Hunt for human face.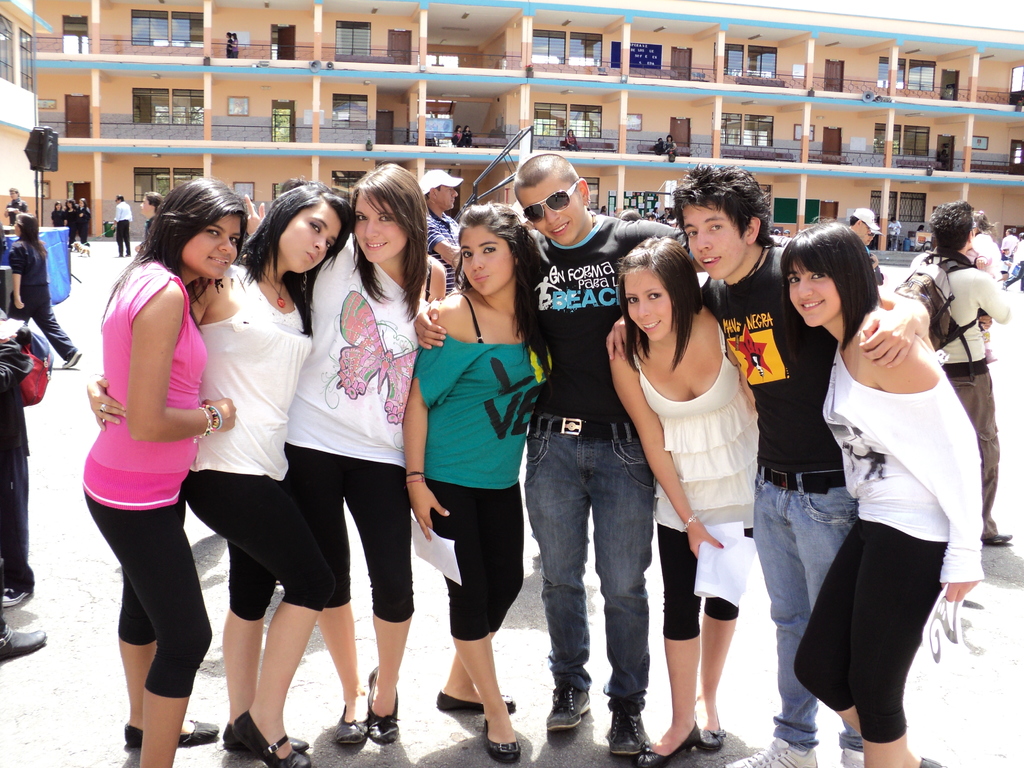
Hunted down at 628 271 673 341.
